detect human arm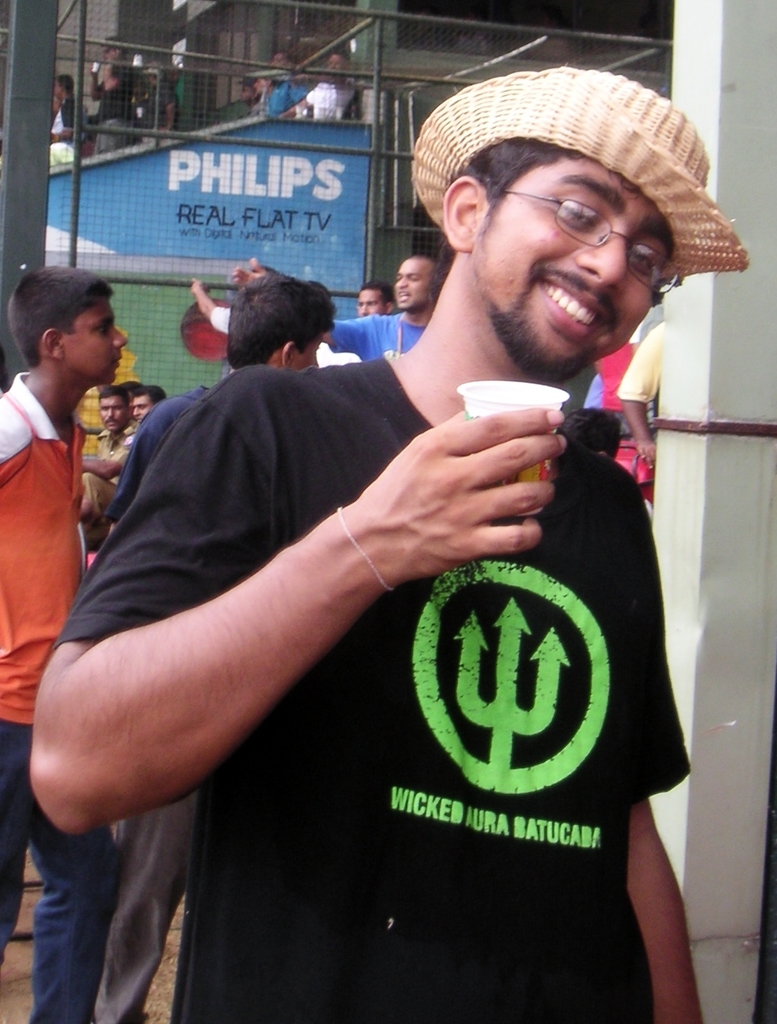
rect(90, 62, 104, 103)
